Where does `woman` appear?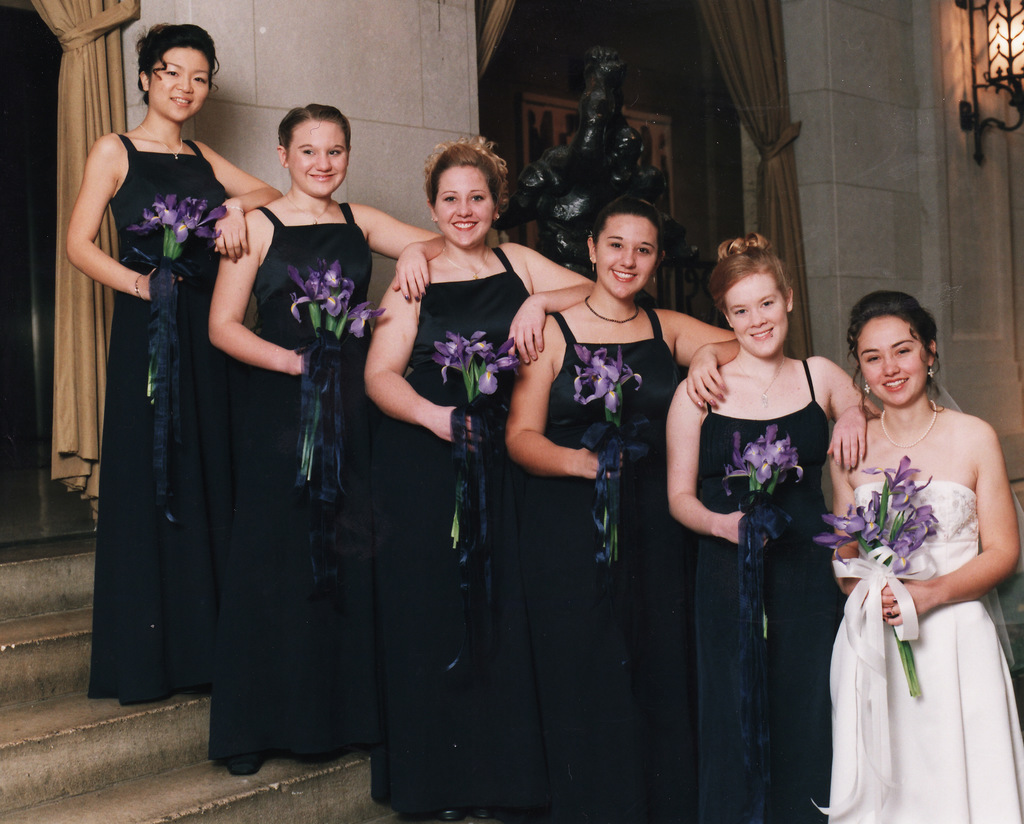
Appears at box(829, 290, 1023, 823).
